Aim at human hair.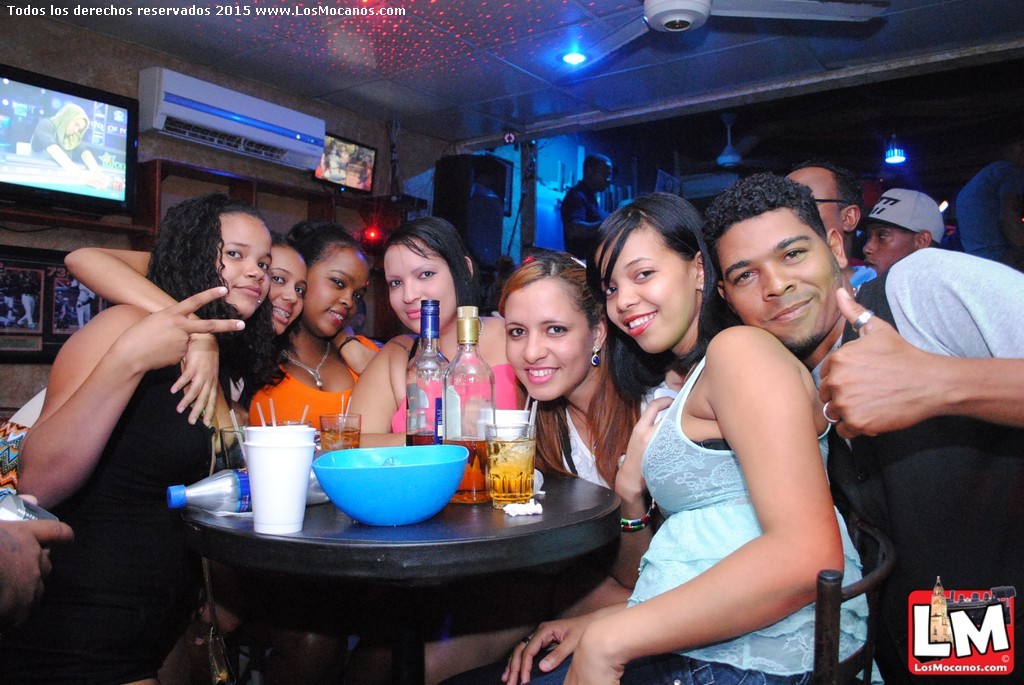
Aimed at [left=145, top=190, right=263, bottom=327].
